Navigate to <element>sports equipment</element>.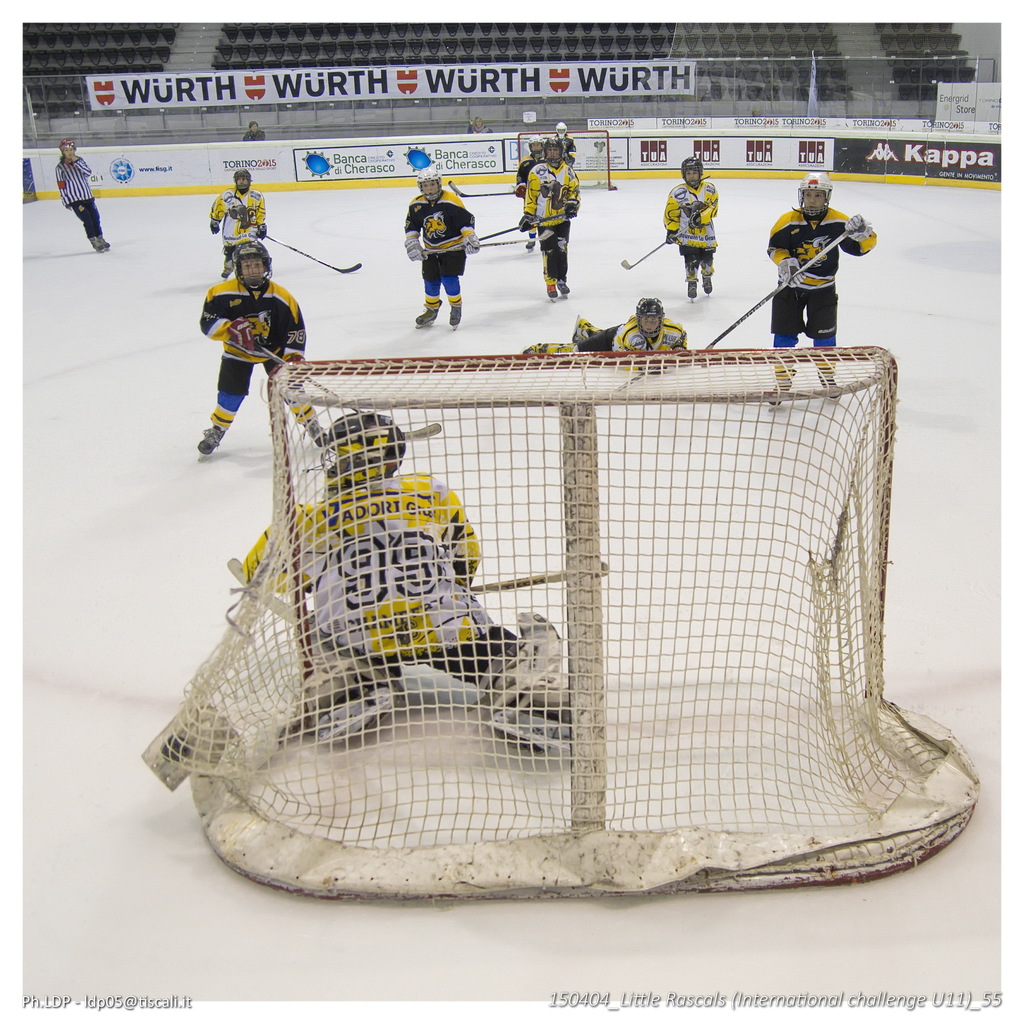
Navigation target: [532, 135, 540, 161].
